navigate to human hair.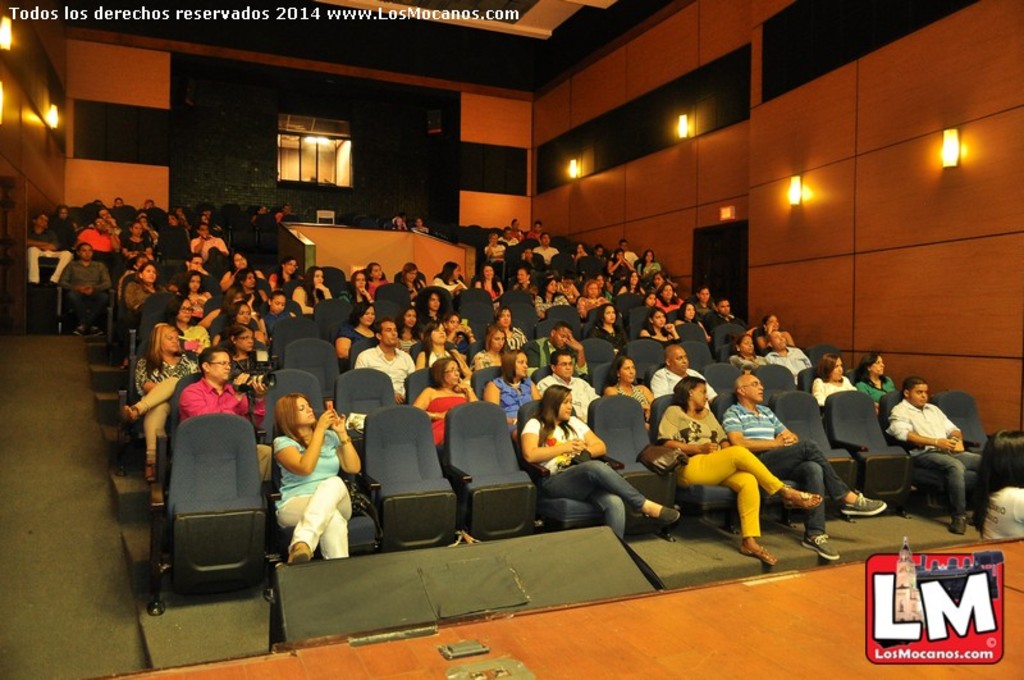
Navigation target: {"x1": 644, "y1": 306, "x2": 671, "y2": 333}.
